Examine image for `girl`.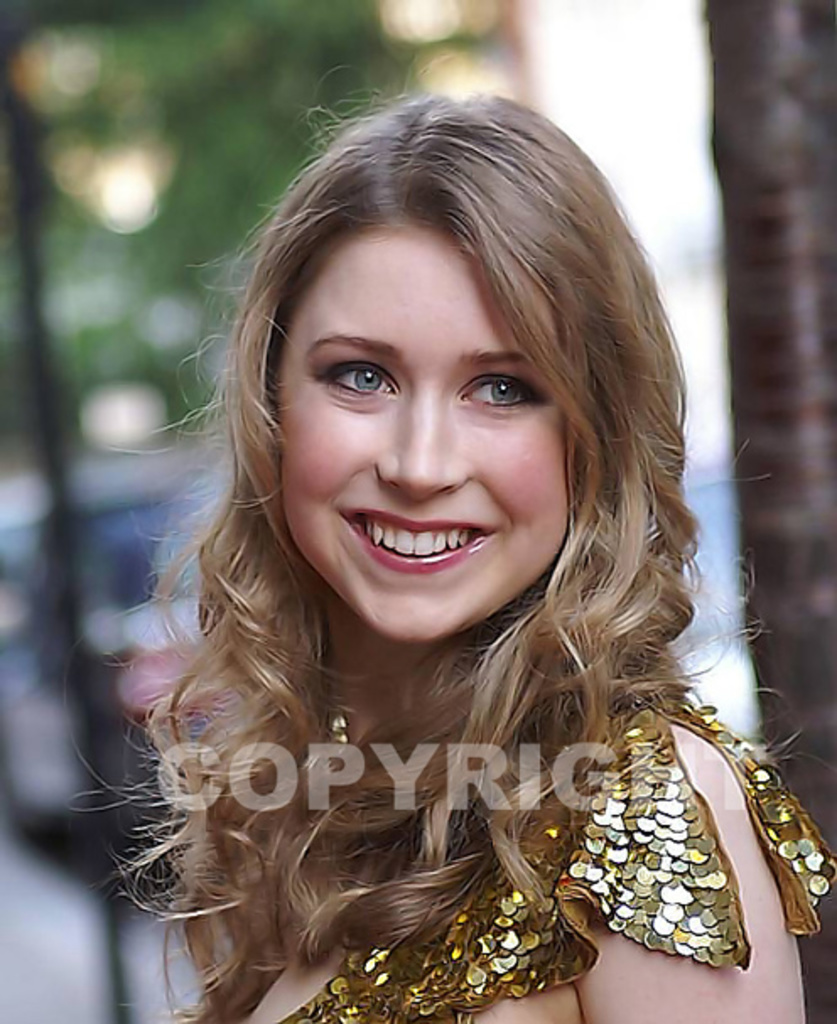
Examination result: pyautogui.locateOnScreen(62, 57, 835, 1022).
